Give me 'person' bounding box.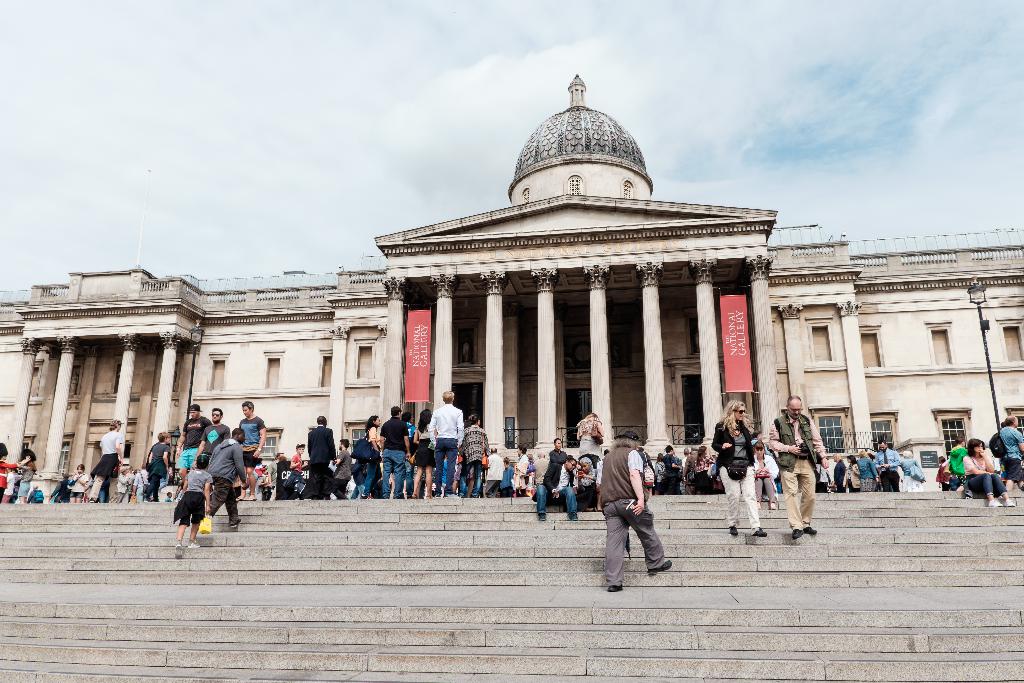
bbox(501, 454, 516, 497).
